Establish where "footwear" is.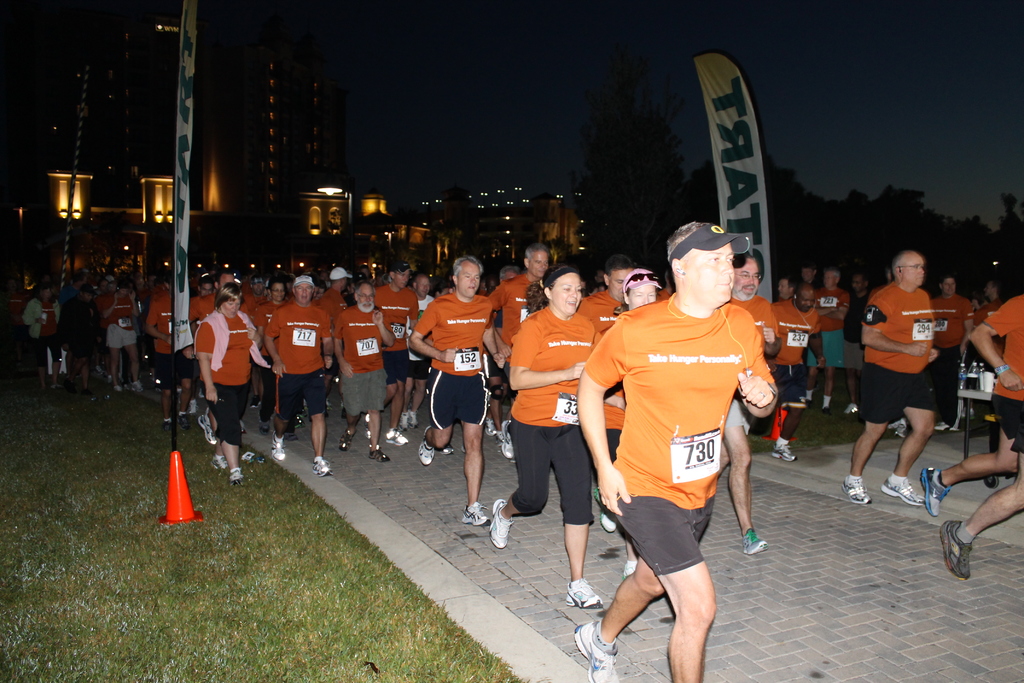
Established at 496/417/513/454.
